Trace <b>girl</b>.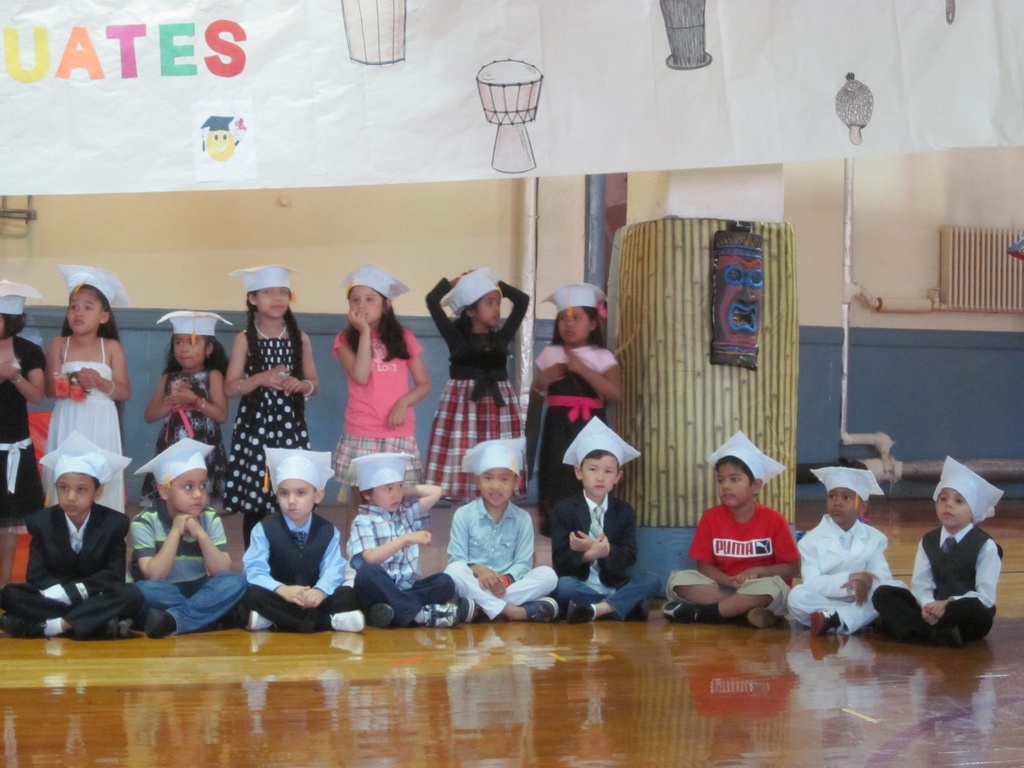
Traced to [left=0, top=267, right=628, bottom=505].
